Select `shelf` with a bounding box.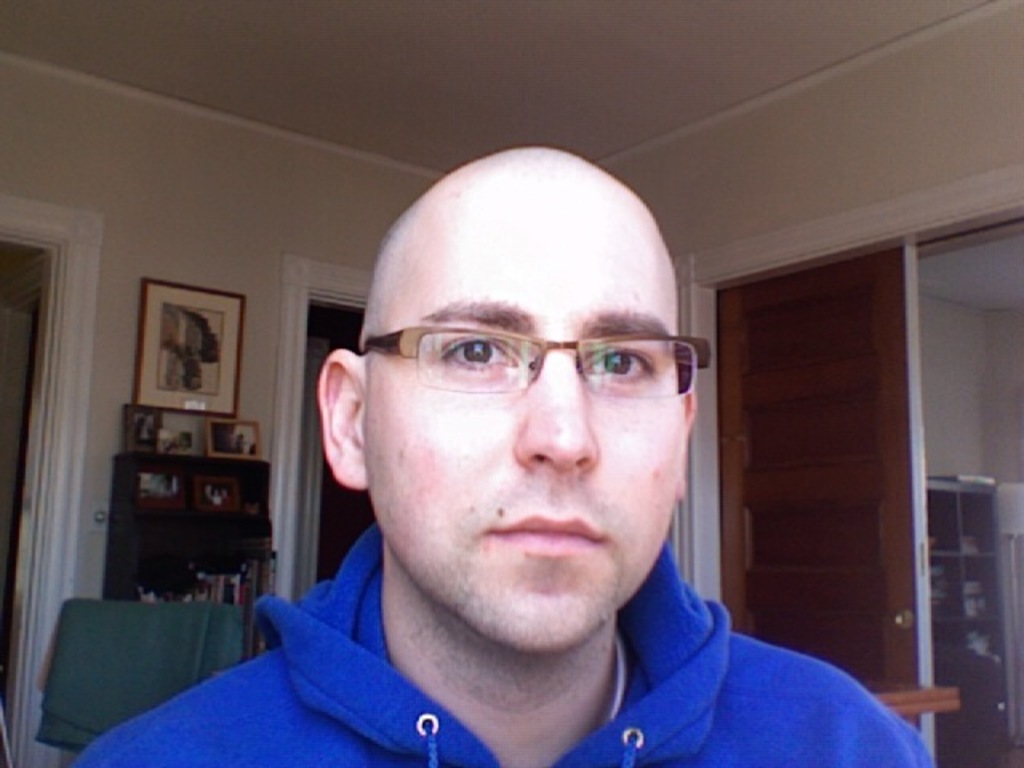
locate(920, 490, 968, 562).
